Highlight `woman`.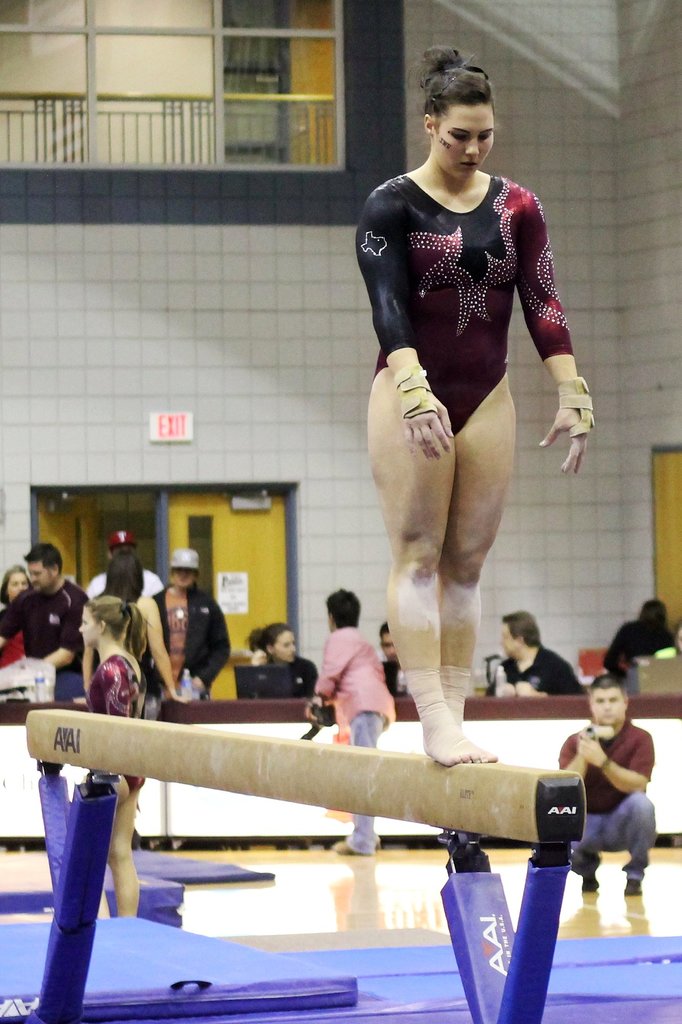
Highlighted region: 0 559 32 667.
